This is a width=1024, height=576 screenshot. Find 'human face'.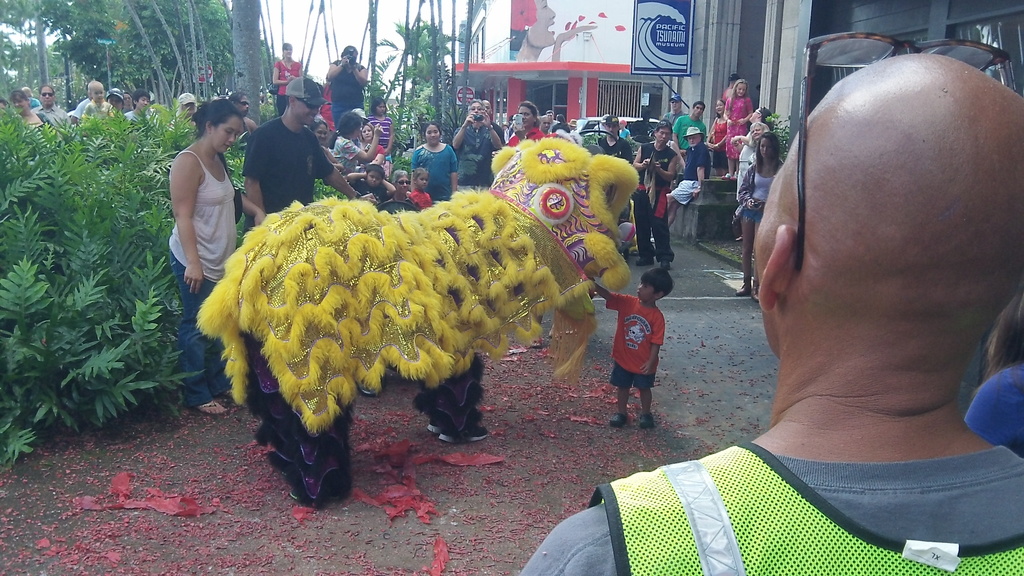
Bounding box: (x1=425, y1=123, x2=440, y2=143).
